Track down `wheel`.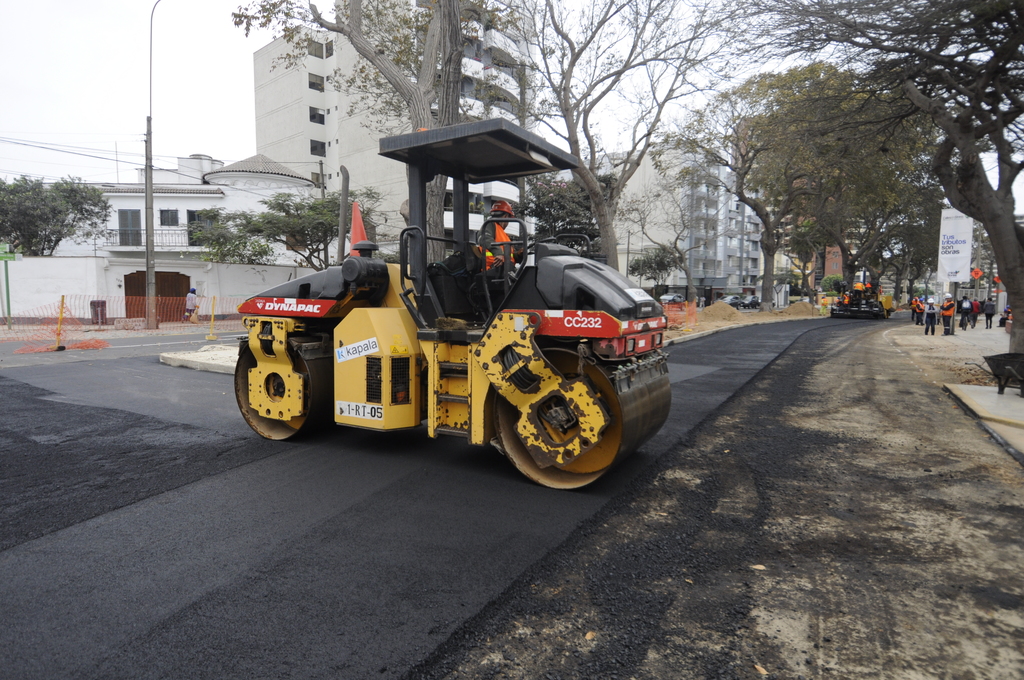
Tracked to [left=241, top=334, right=316, bottom=440].
